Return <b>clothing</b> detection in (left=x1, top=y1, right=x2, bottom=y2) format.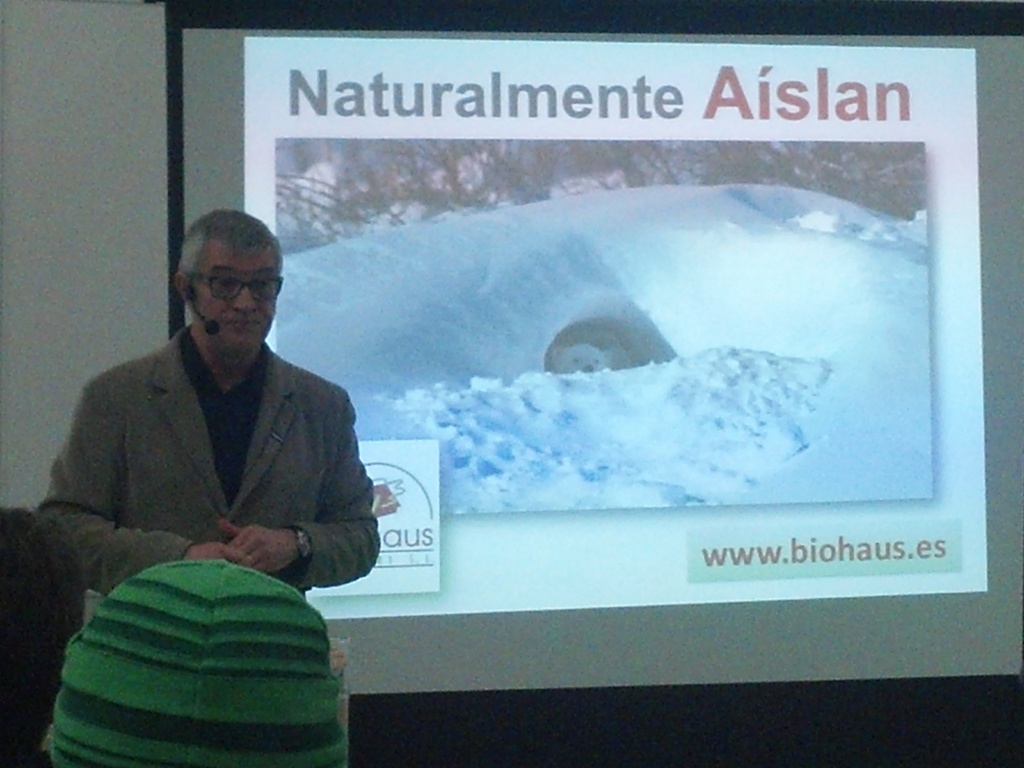
(left=23, top=322, right=387, bottom=664).
